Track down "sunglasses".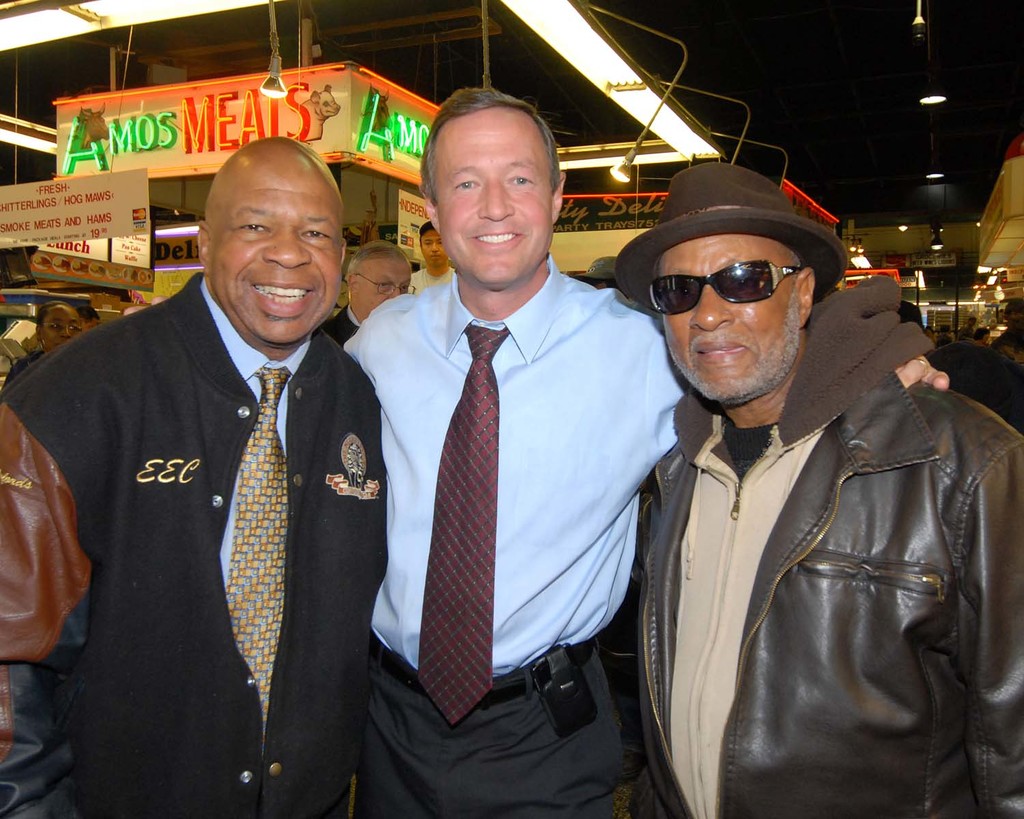
Tracked to (left=644, top=255, right=812, bottom=322).
